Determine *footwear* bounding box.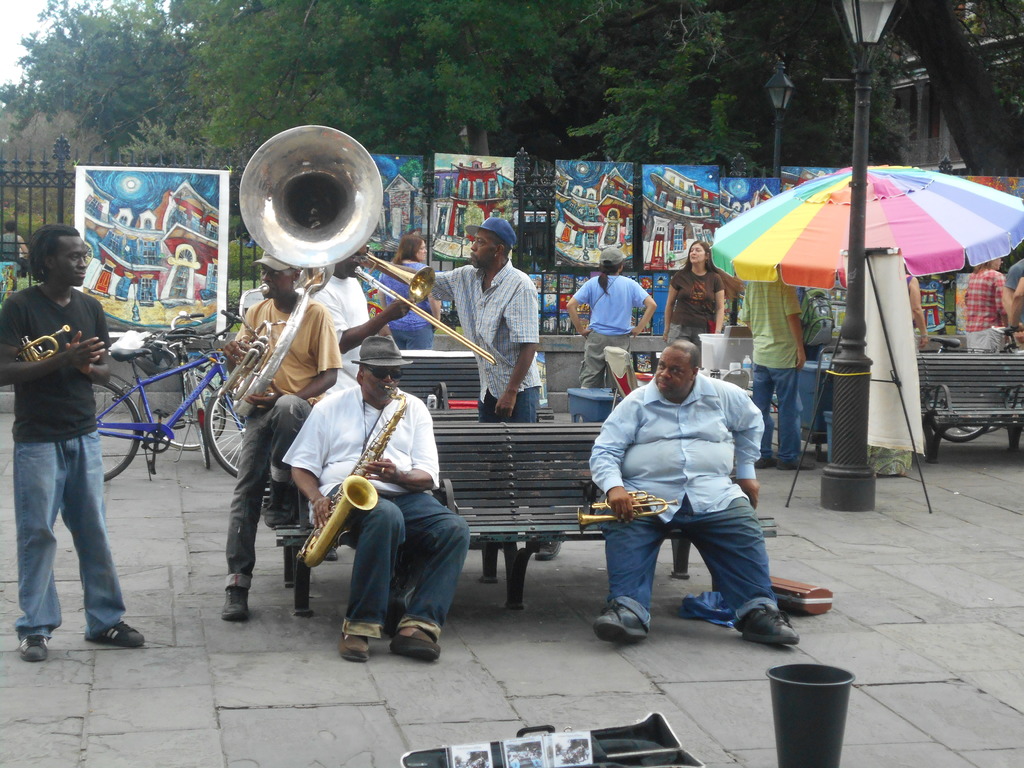
Determined: <region>20, 631, 44, 655</region>.
